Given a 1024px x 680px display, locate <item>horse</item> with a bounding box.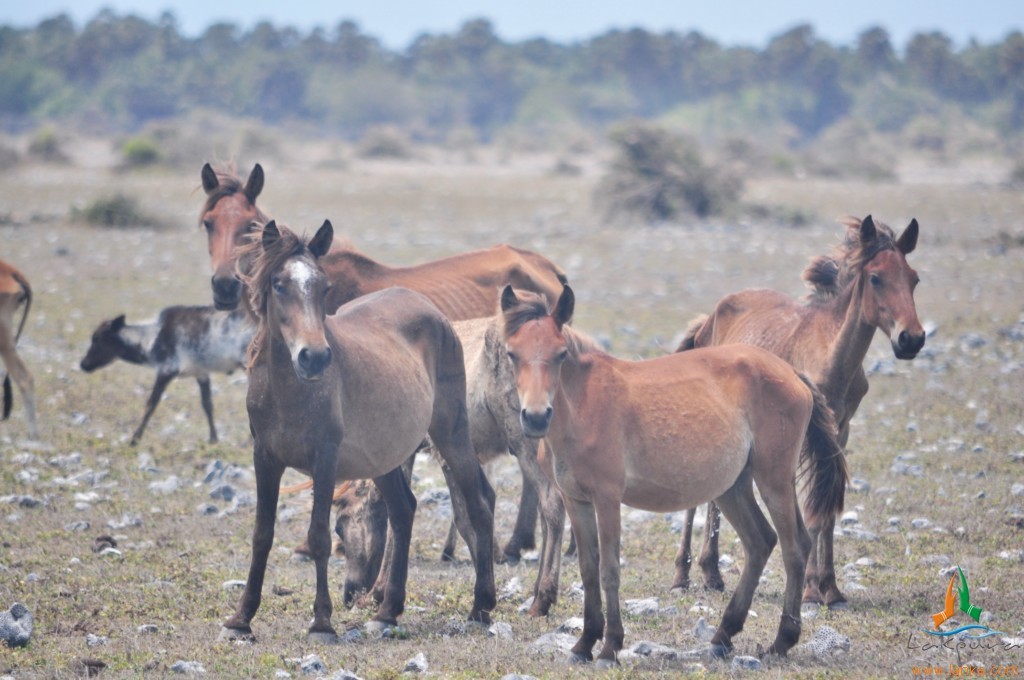
Located: rect(209, 215, 499, 643).
